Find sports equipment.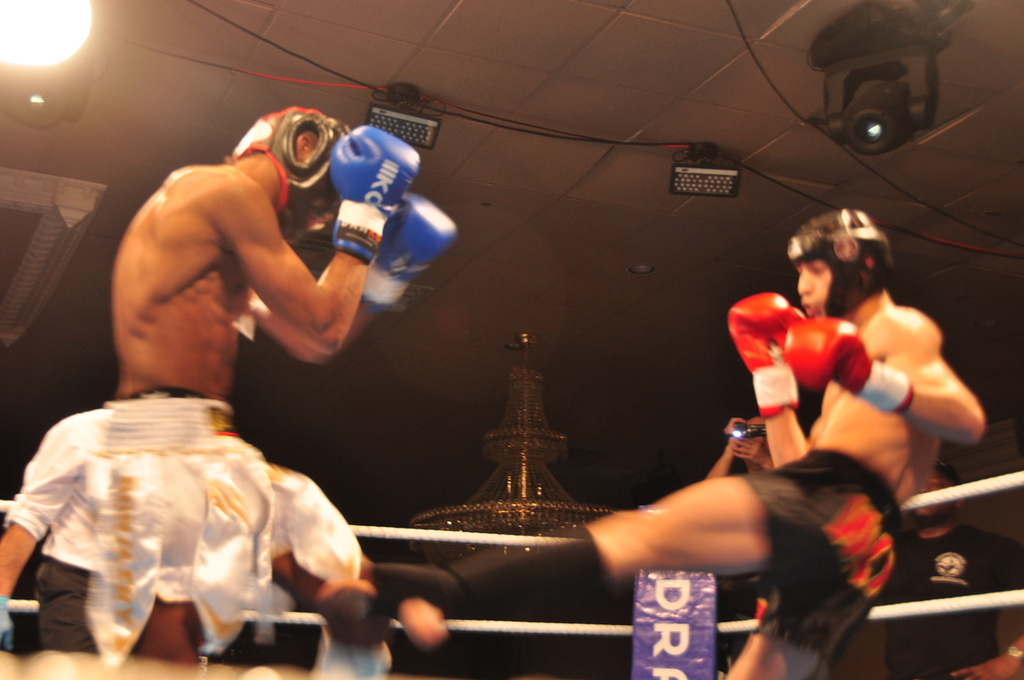
rect(372, 524, 609, 621).
